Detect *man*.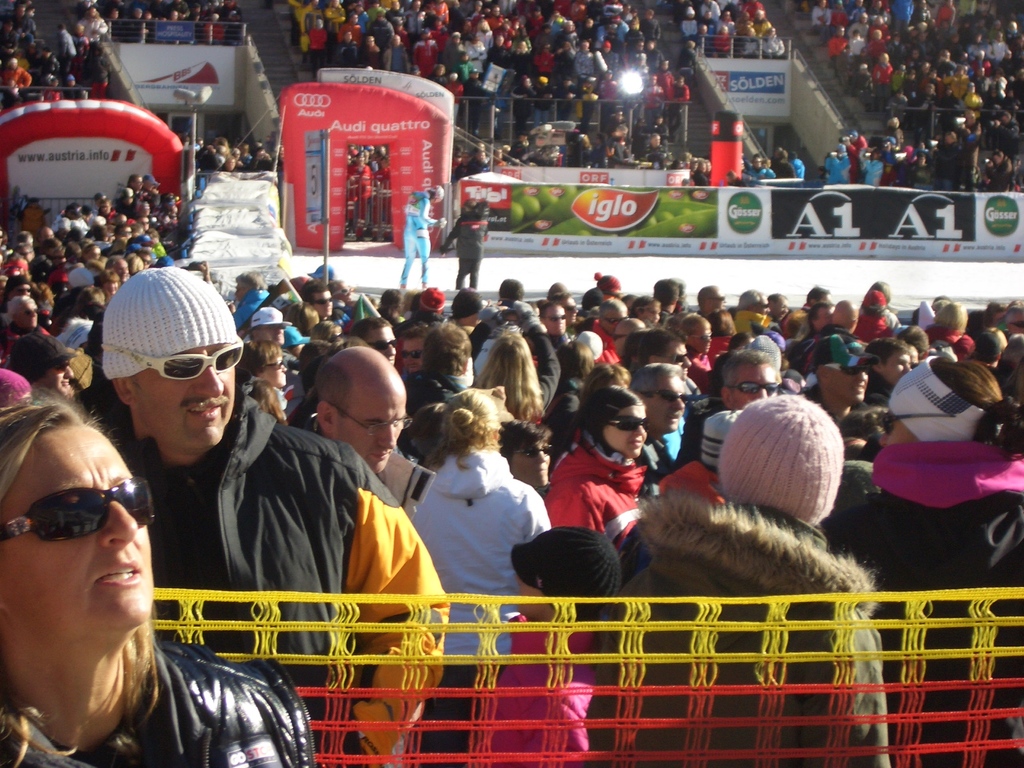
Detected at select_region(351, 316, 399, 367).
